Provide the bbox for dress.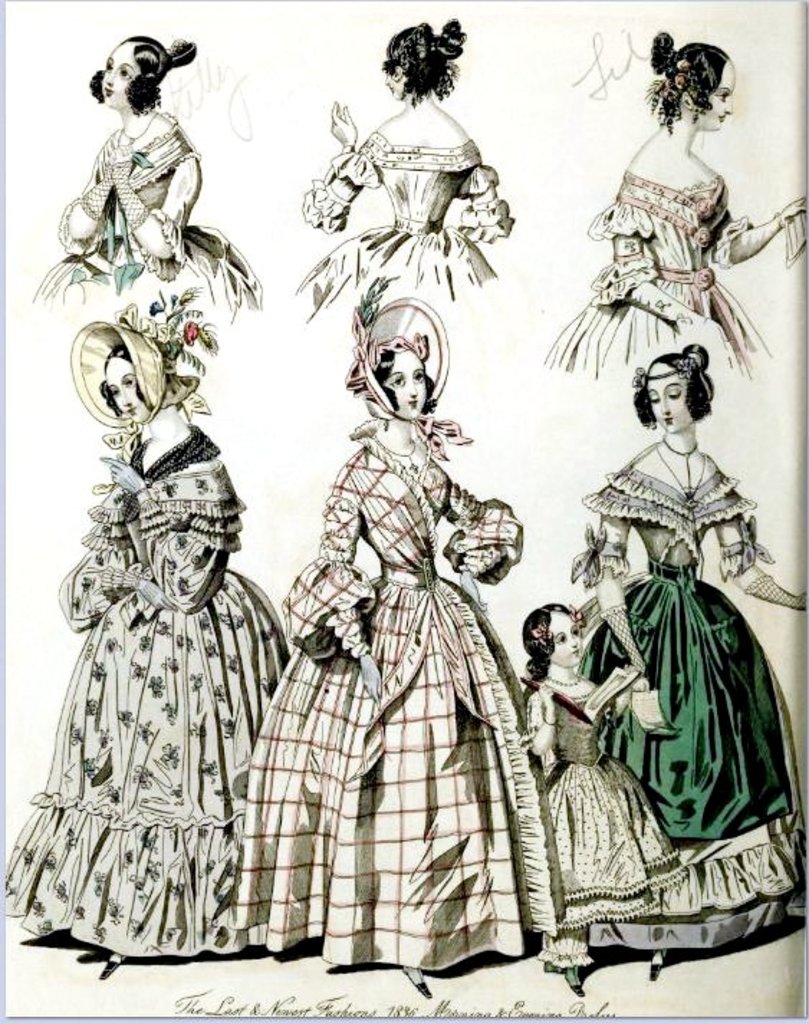
34,111,266,323.
